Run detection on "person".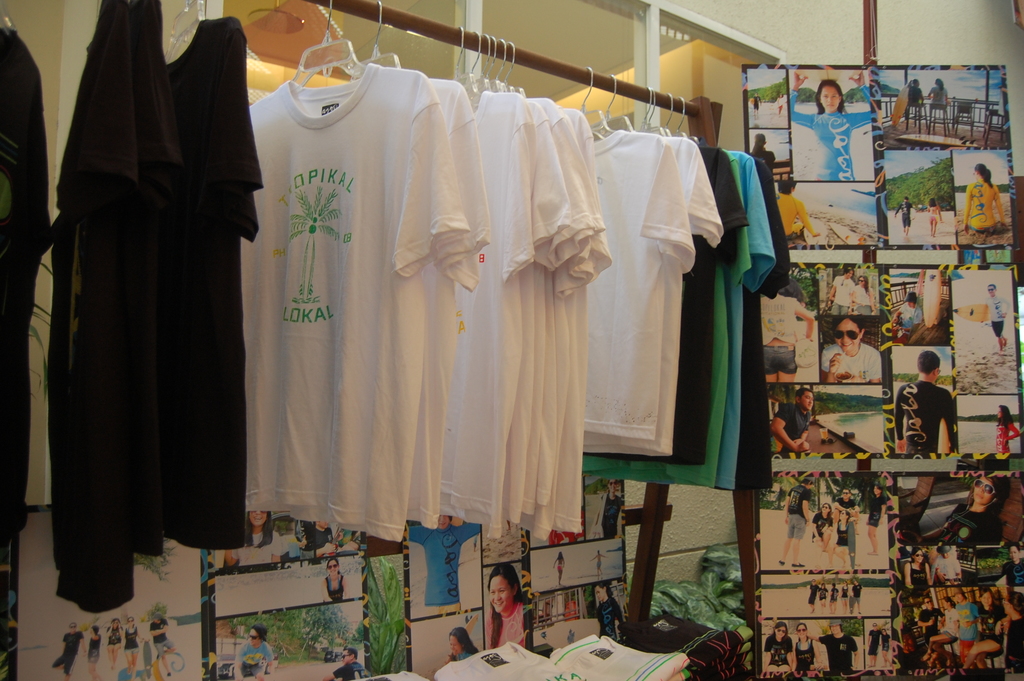
Result: 810,498,835,574.
